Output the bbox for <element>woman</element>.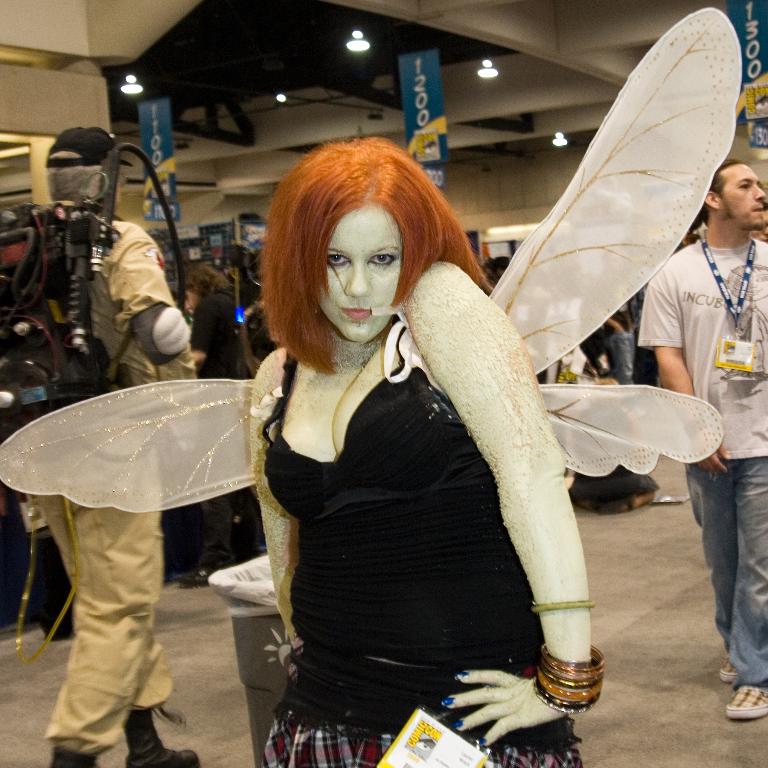
bbox(0, 7, 740, 765).
